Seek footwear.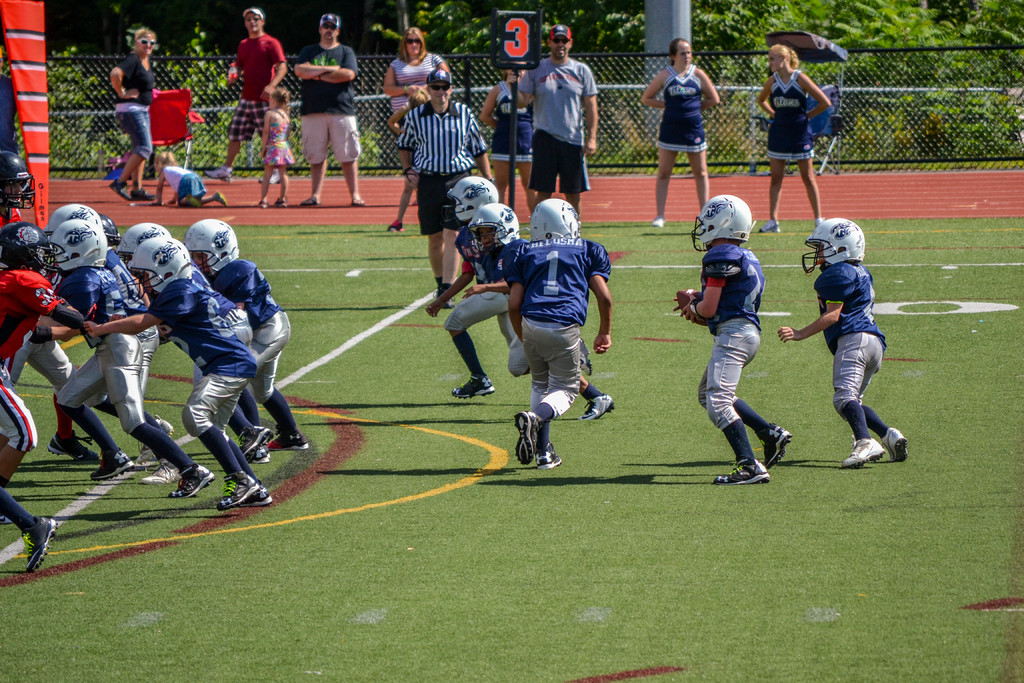
[388, 218, 405, 233].
